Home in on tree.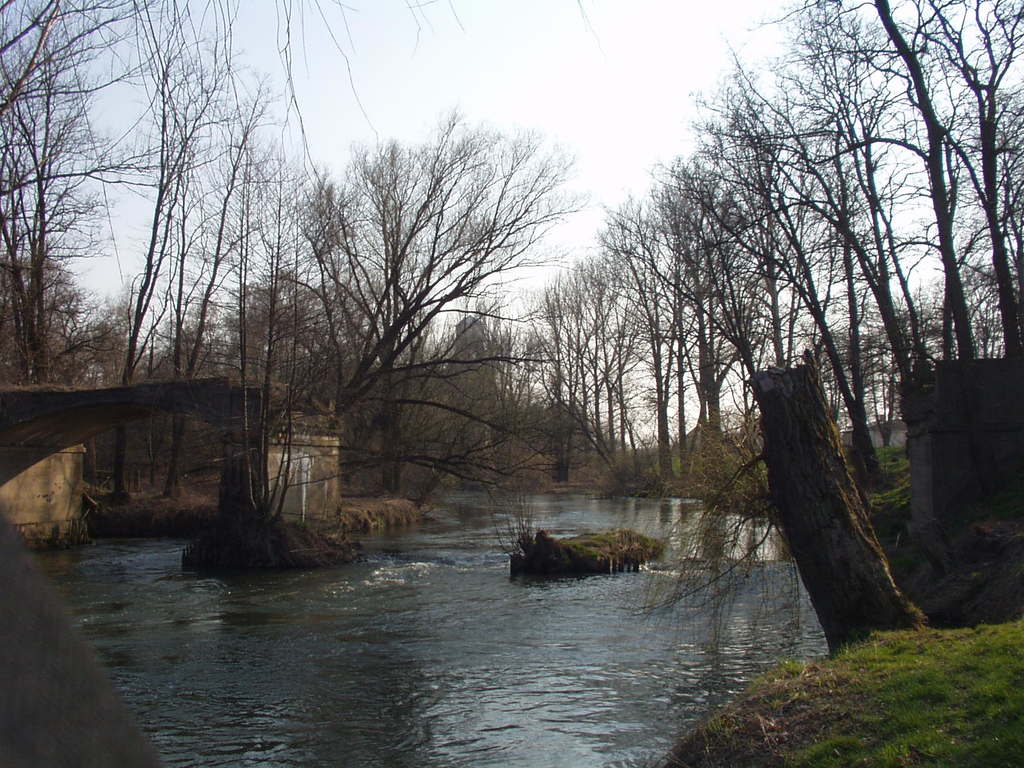
Homed in at bbox=[673, 50, 890, 501].
